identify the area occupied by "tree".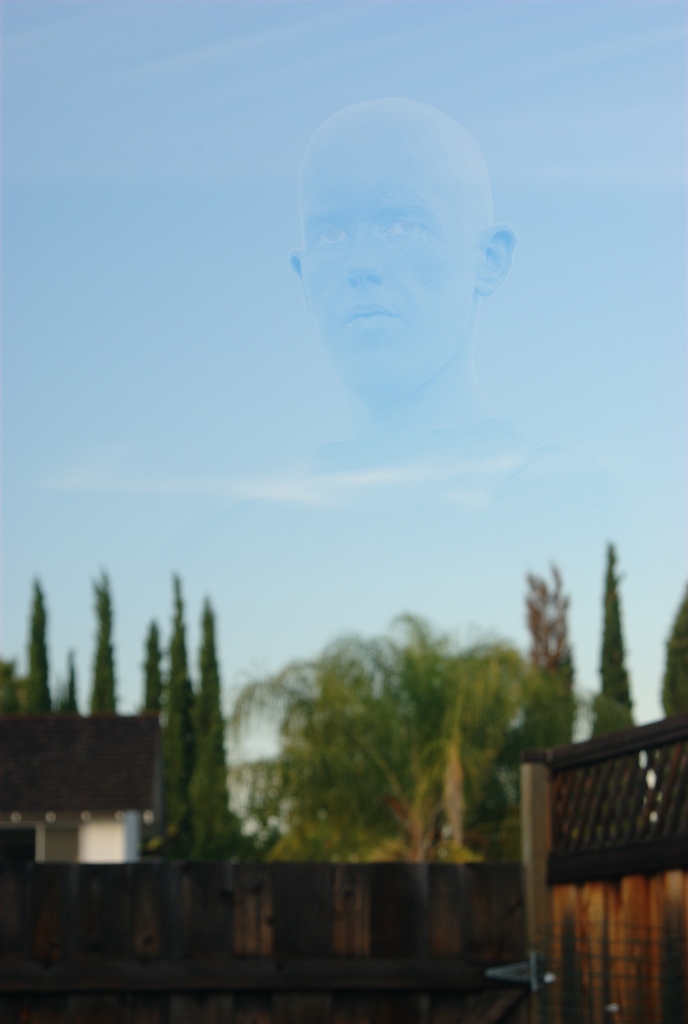
Area: detection(71, 588, 145, 785).
